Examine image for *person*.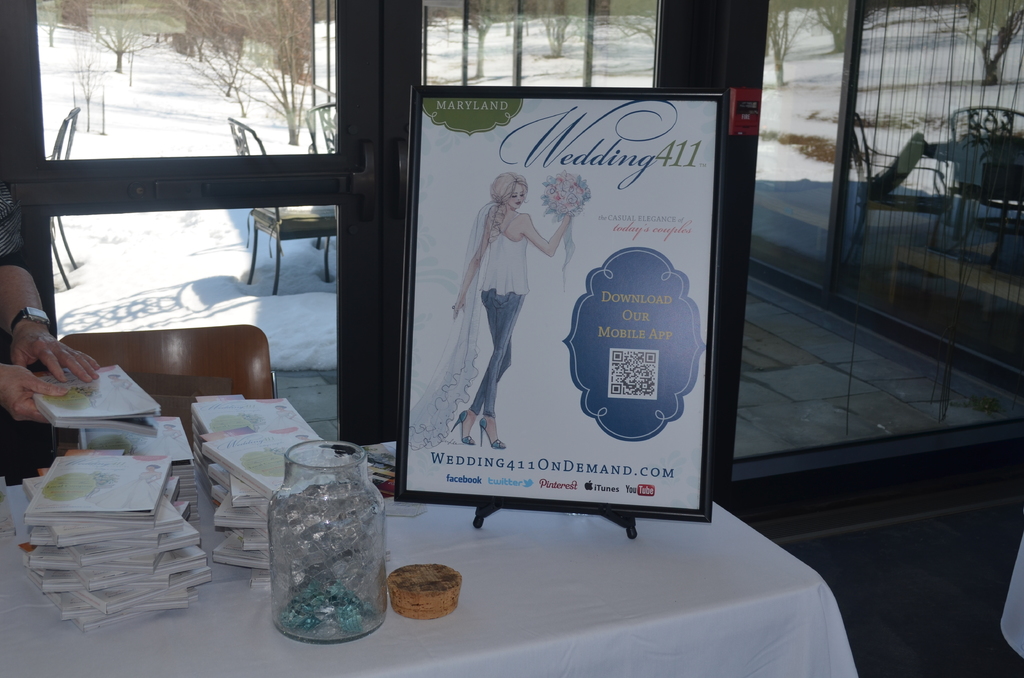
Examination result: bbox=(452, 173, 570, 448).
